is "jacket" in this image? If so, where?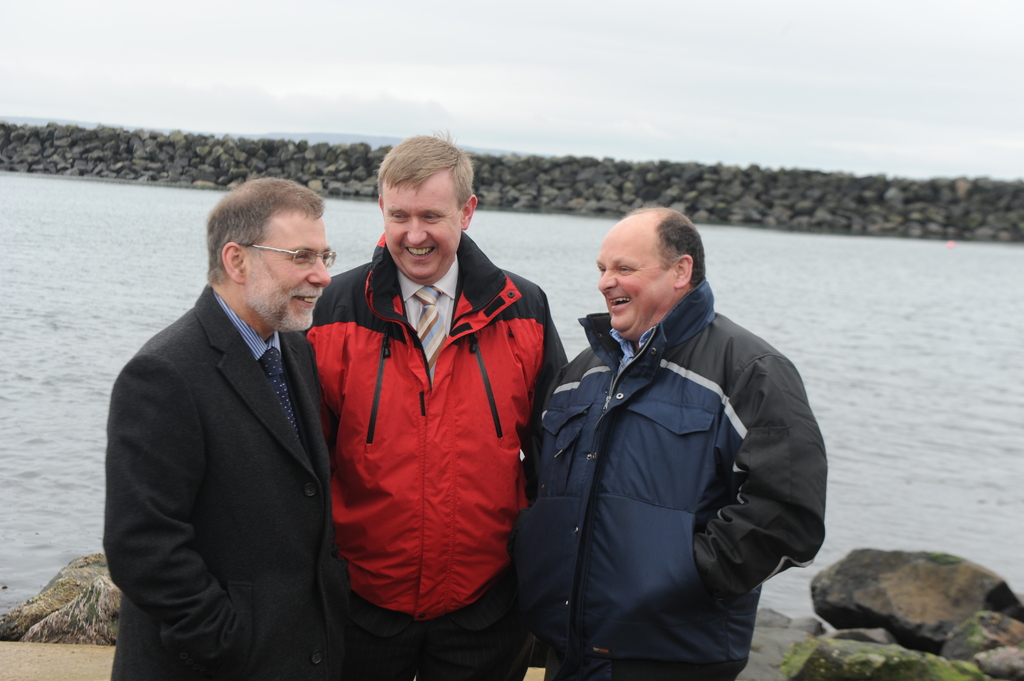
Yes, at [303,214,564,632].
